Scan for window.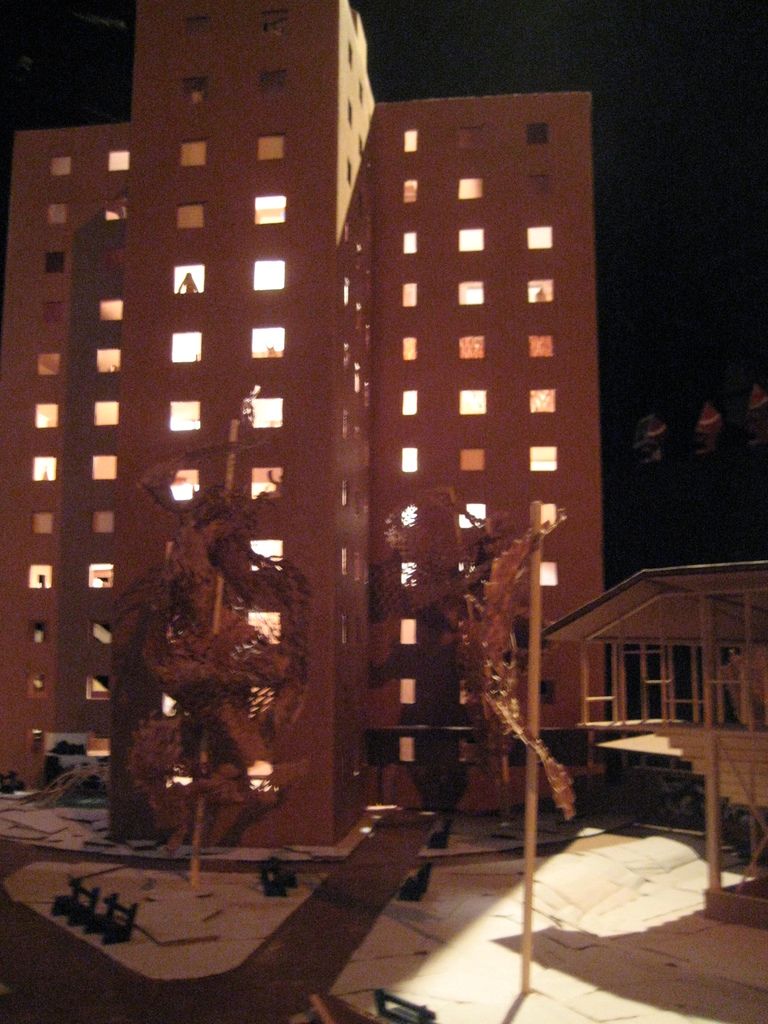
Scan result: (88,674,106,700).
